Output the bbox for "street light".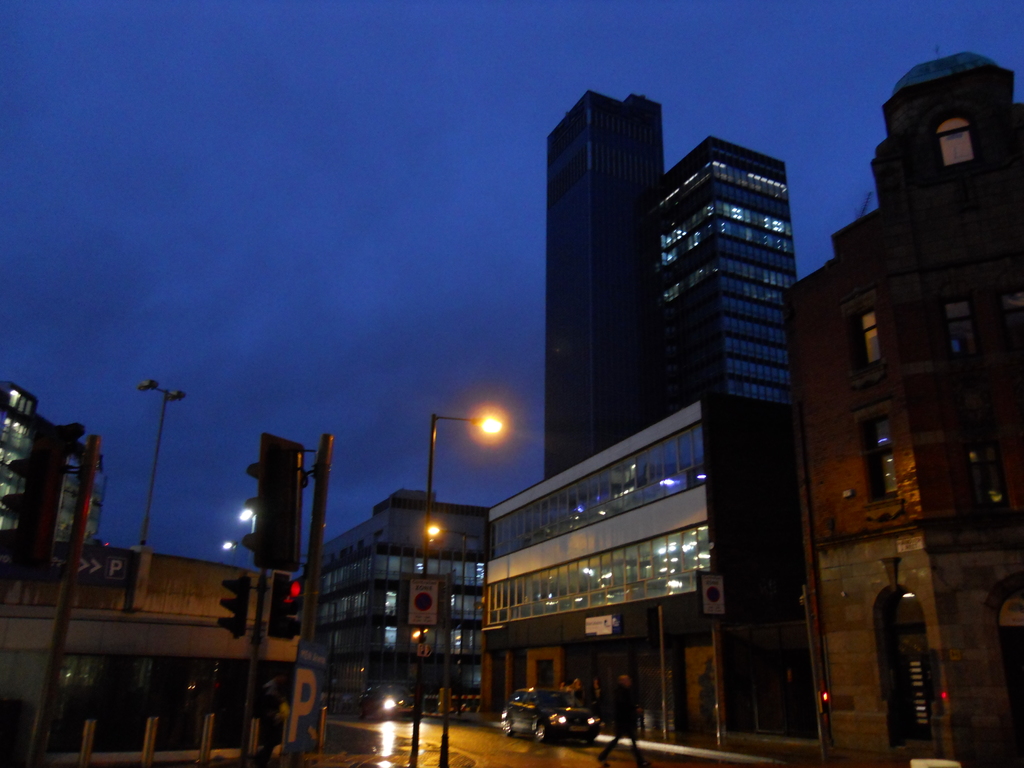
[402,412,508,767].
